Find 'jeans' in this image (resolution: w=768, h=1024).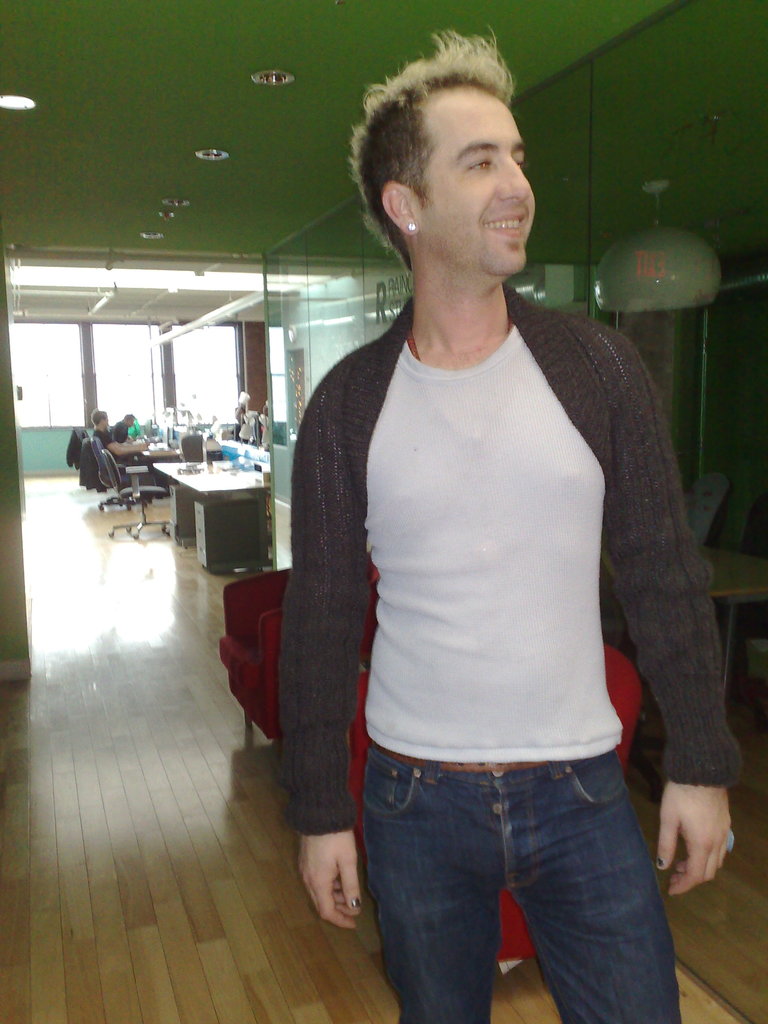
<region>366, 760, 682, 1020</region>.
